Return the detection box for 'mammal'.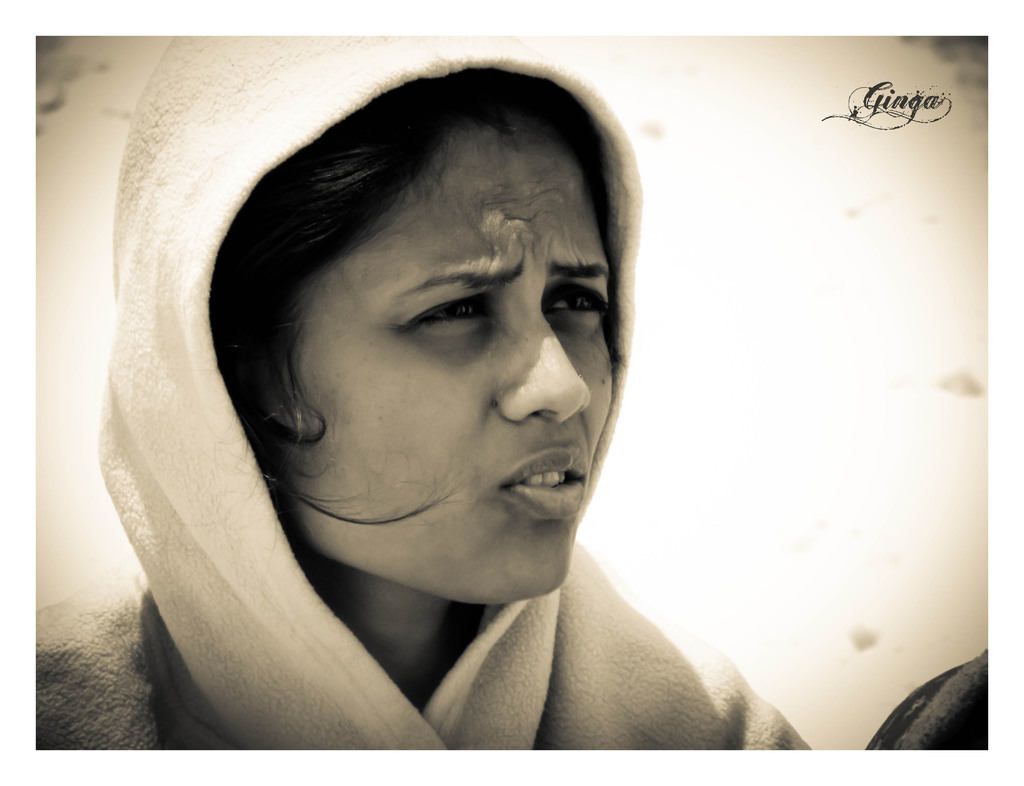
867:644:988:750.
